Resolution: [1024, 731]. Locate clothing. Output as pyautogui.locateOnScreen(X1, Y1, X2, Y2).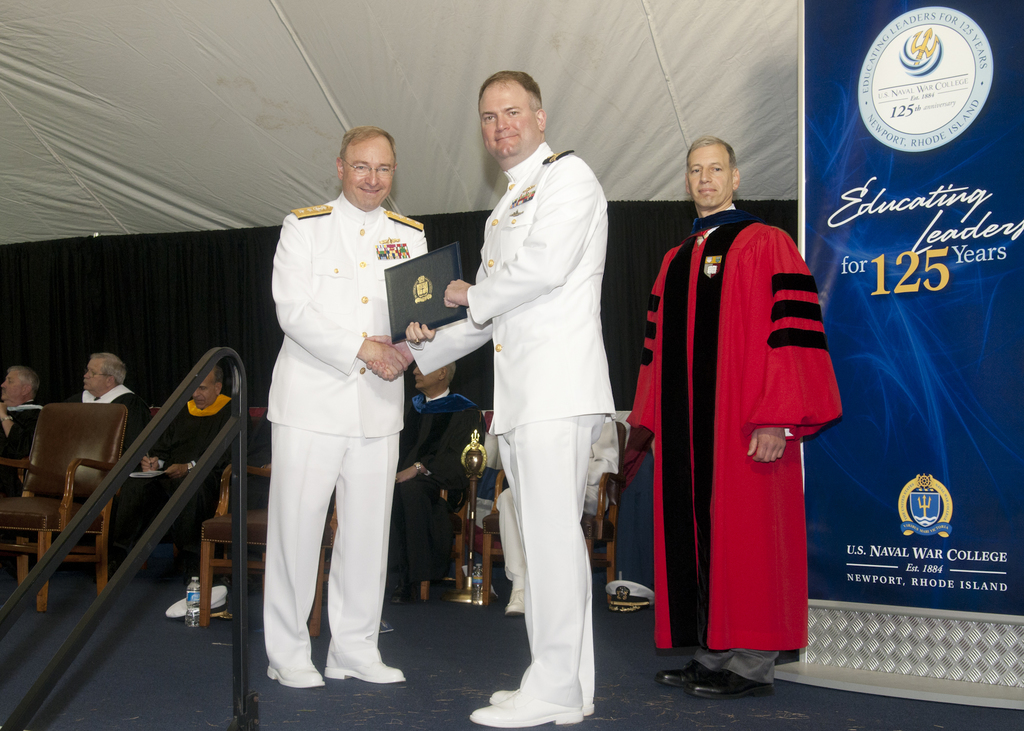
pyautogui.locateOnScreen(389, 390, 483, 587).
